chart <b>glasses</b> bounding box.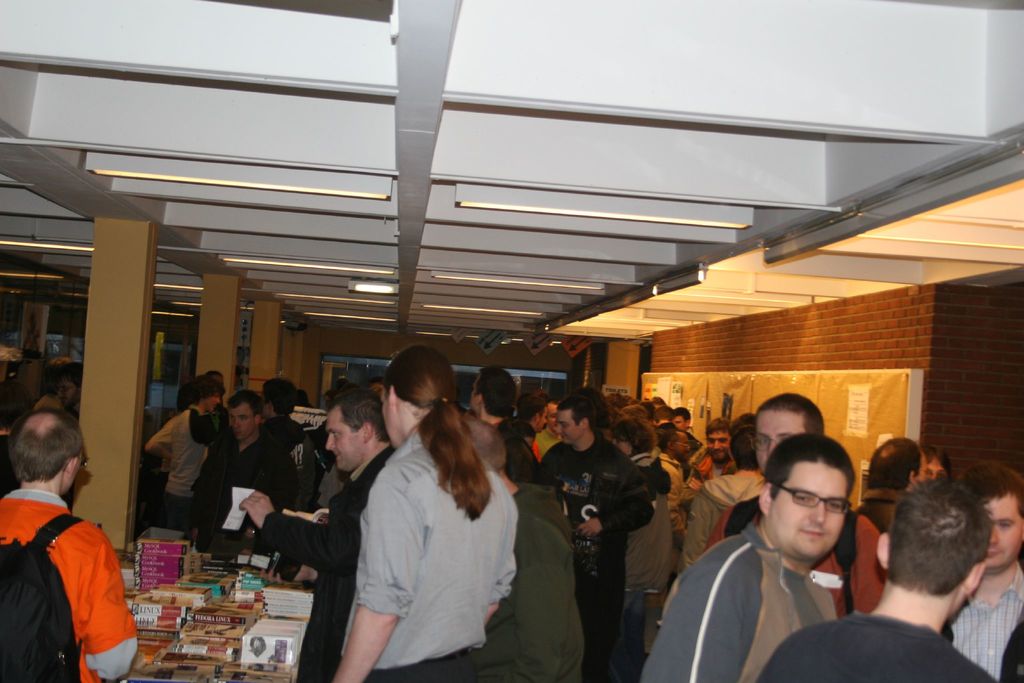
Charted: 752:436:794:452.
